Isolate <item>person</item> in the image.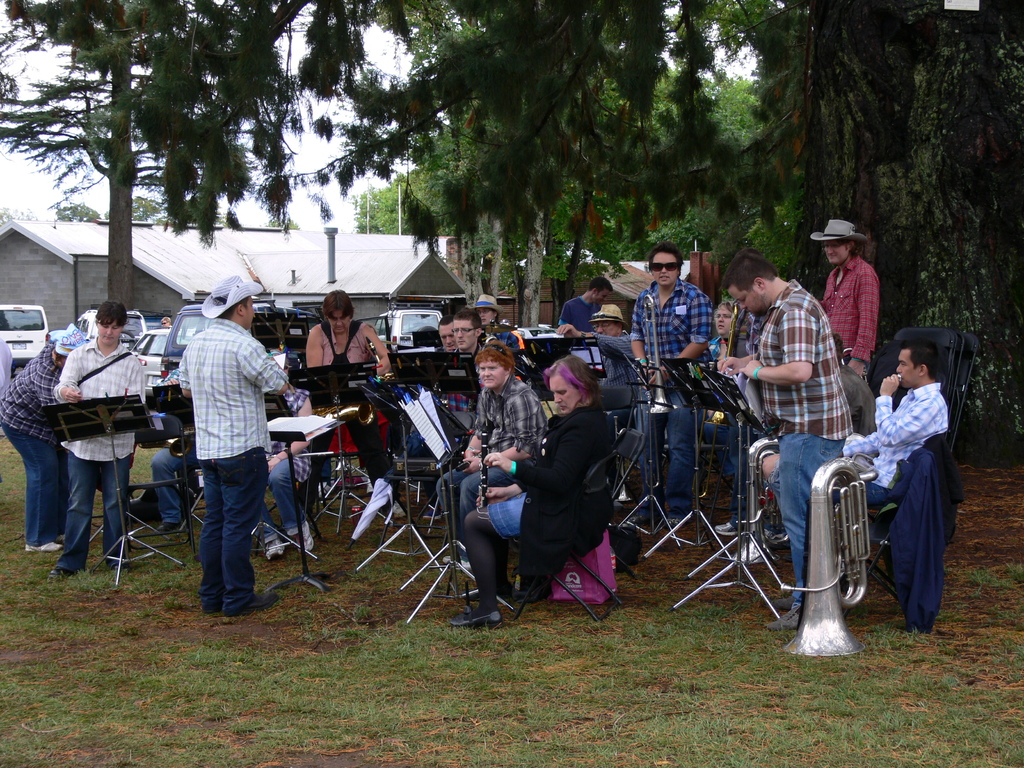
Isolated region: (629,243,711,520).
